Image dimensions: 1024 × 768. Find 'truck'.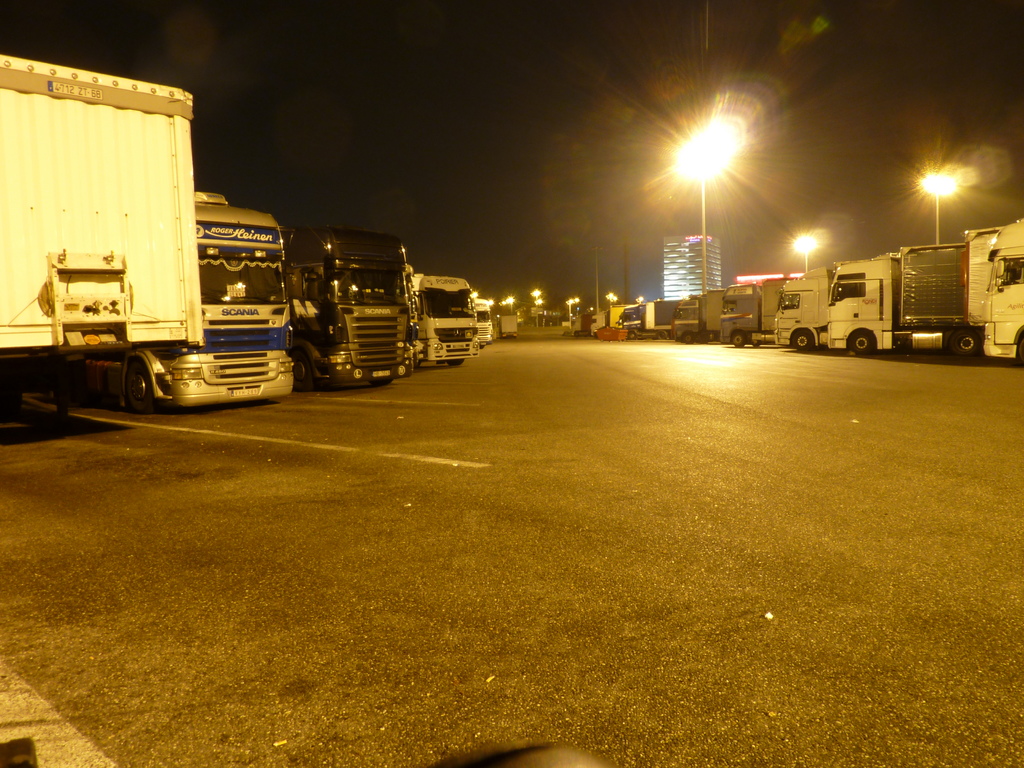
22/192/294/408.
